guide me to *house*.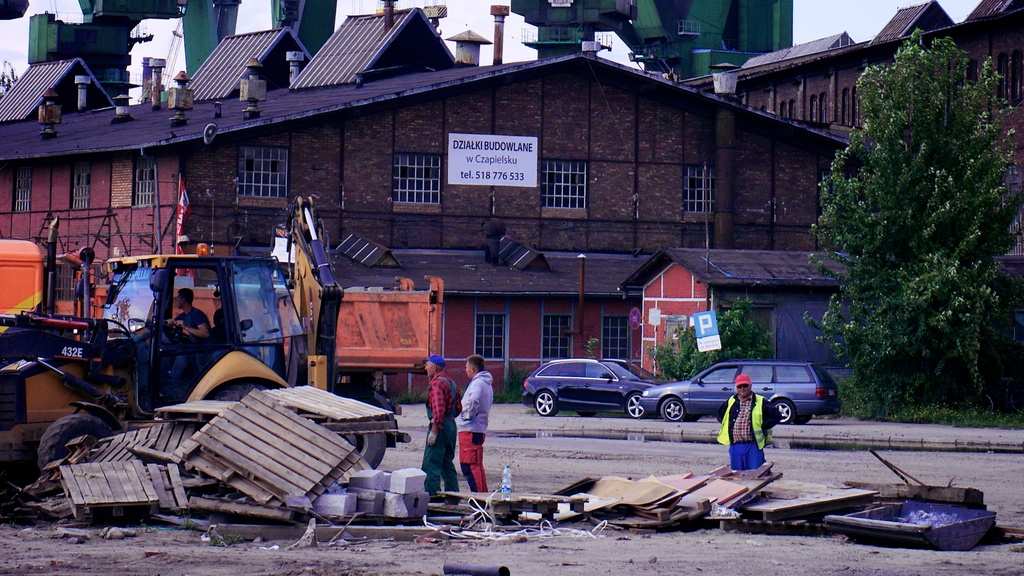
Guidance: (0, 0, 895, 413).
